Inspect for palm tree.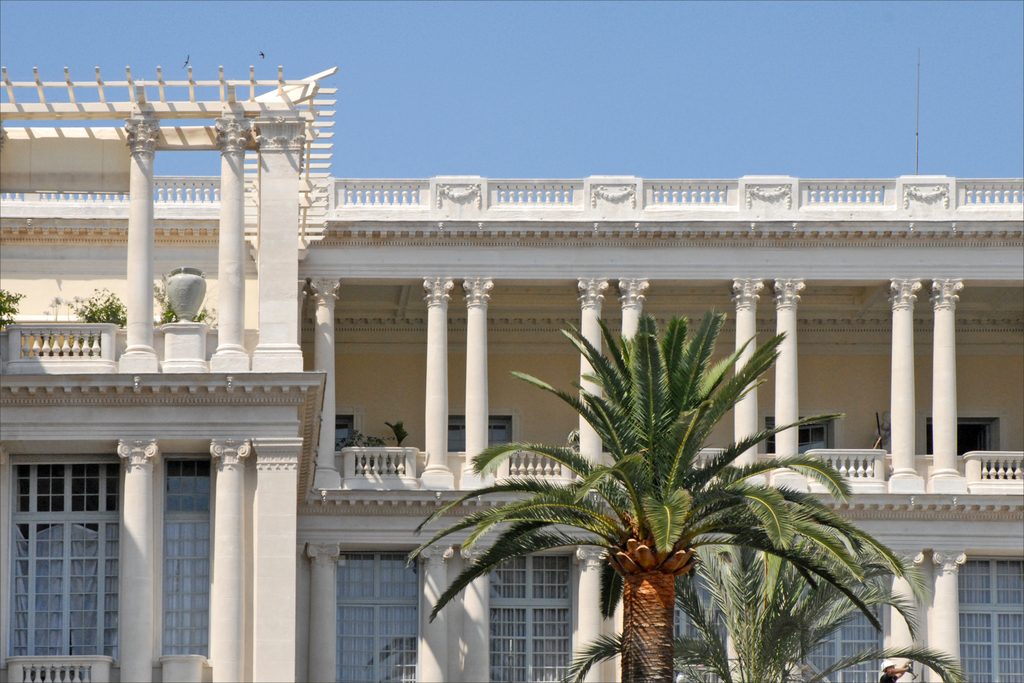
Inspection: <bbox>401, 316, 913, 682</bbox>.
